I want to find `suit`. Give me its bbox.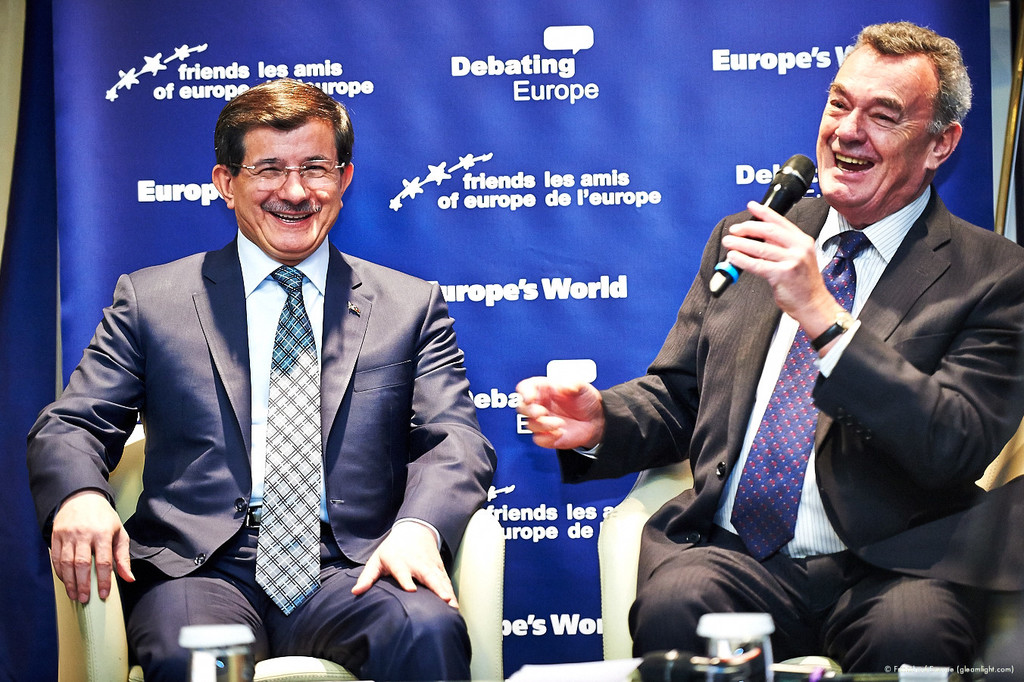
locate(17, 223, 497, 681).
